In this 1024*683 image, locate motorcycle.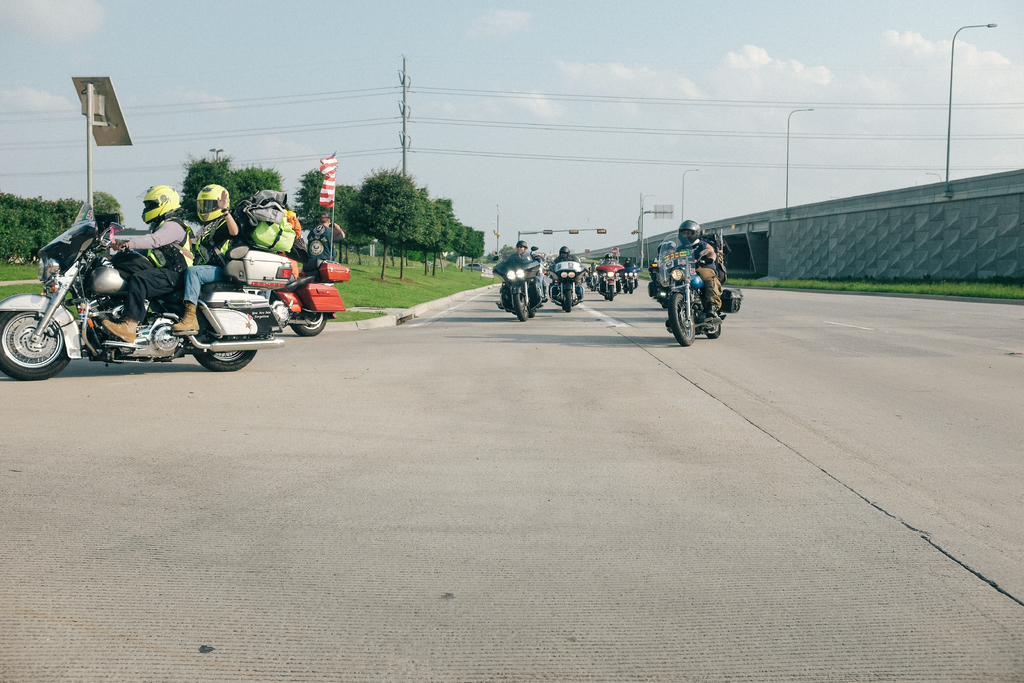
Bounding box: l=593, t=258, r=627, b=306.
